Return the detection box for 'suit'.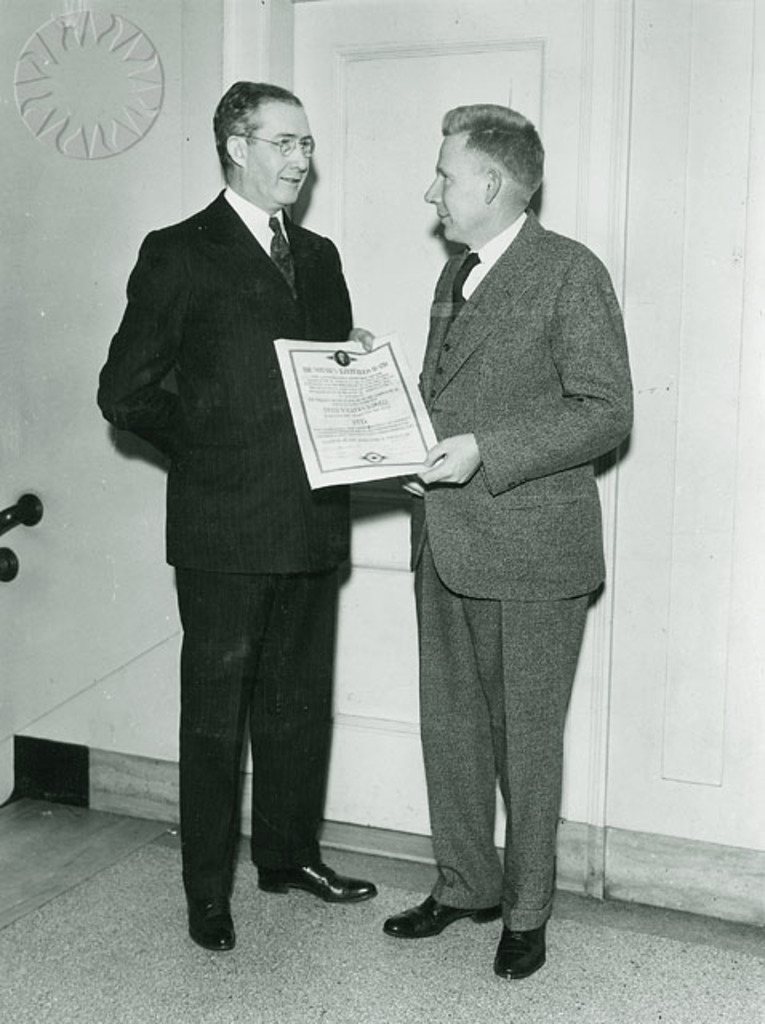
detection(378, 114, 621, 966).
